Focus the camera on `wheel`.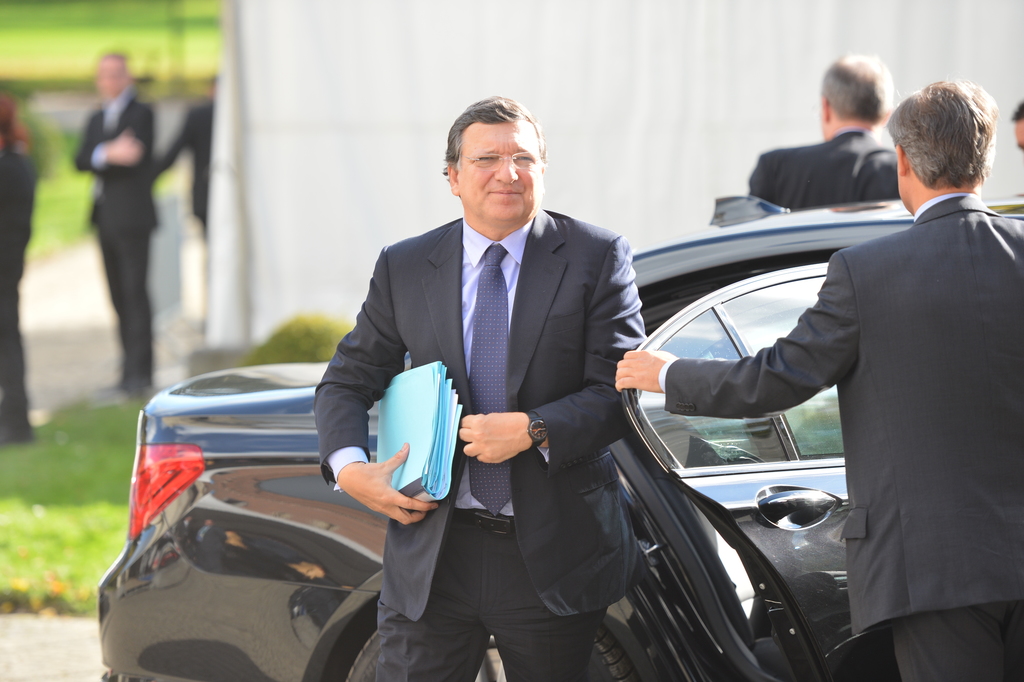
Focus region: bbox=(343, 623, 630, 681).
